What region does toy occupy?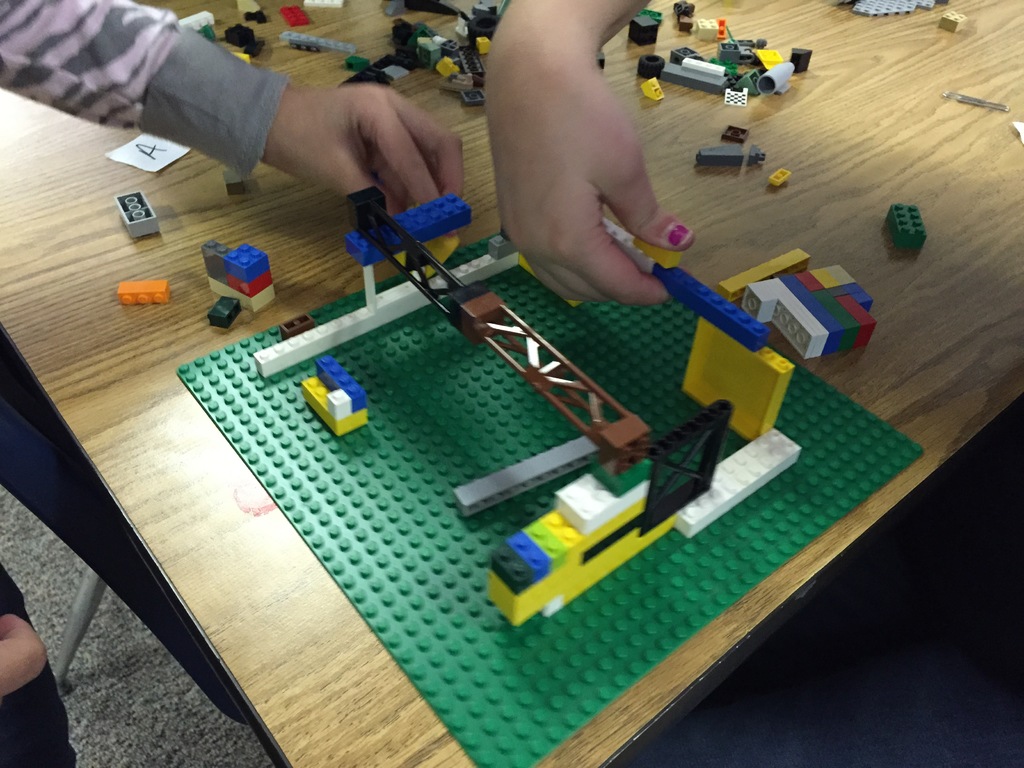
<box>350,193,488,325</box>.
